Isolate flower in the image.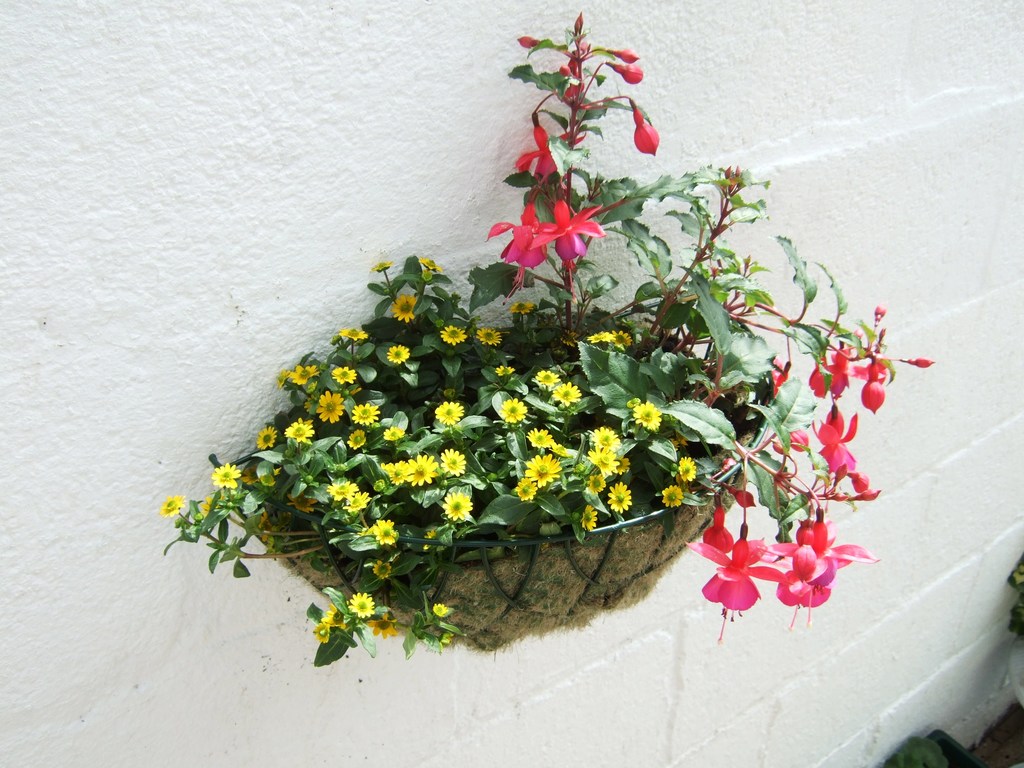
Isolated region: [488,198,546,303].
